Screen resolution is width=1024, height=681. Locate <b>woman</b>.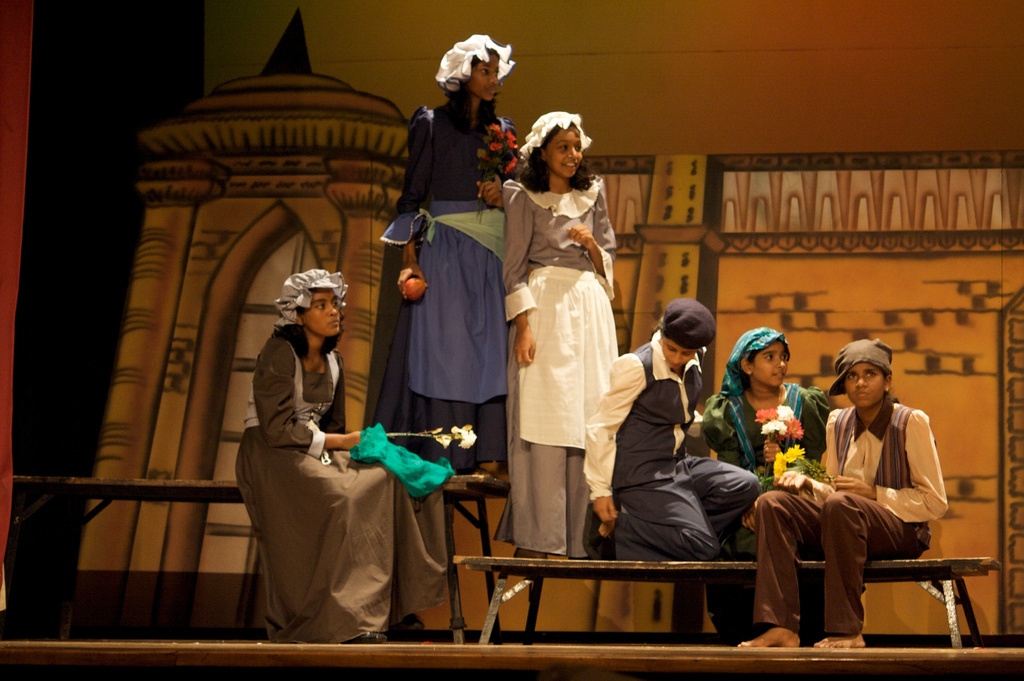
(699,326,833,635).
